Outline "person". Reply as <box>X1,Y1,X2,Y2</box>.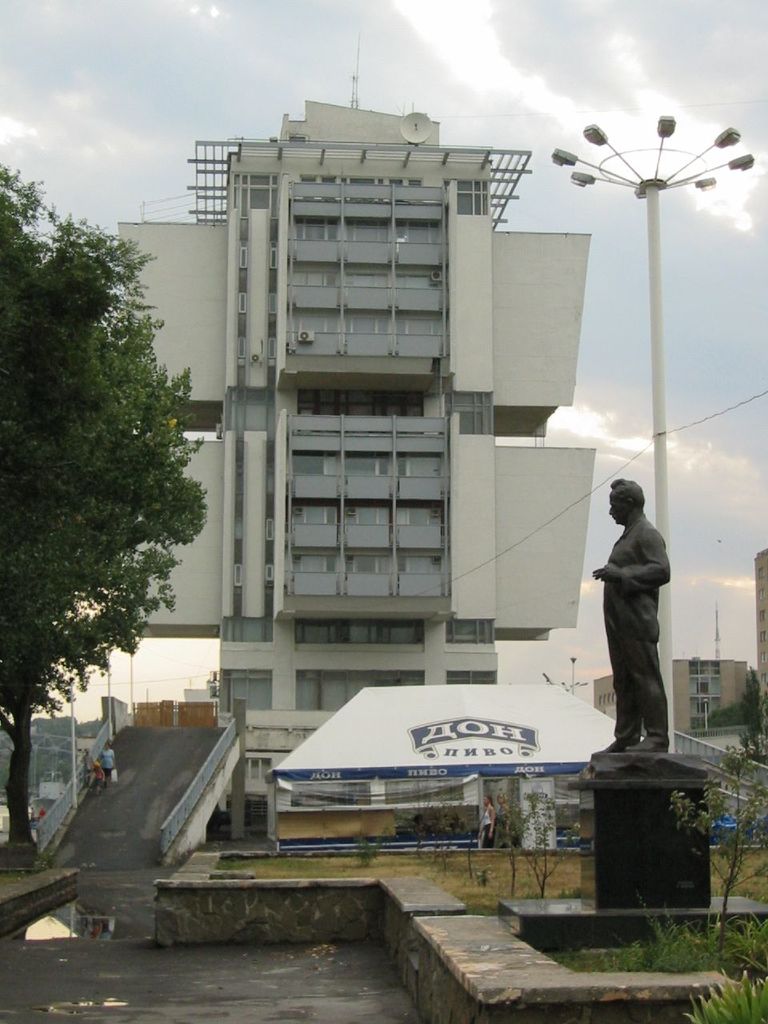
<box>499,793,510,835</box>.
